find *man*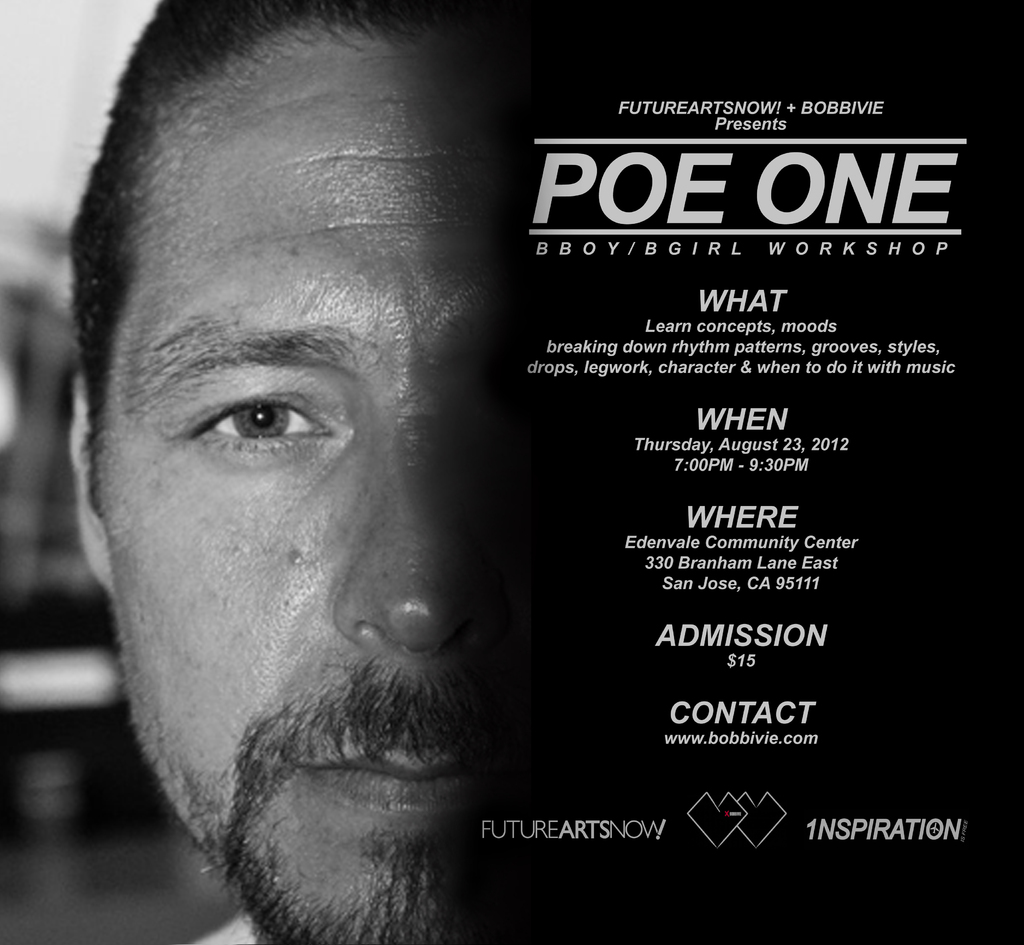
crop(38, 0, 547, 944)
